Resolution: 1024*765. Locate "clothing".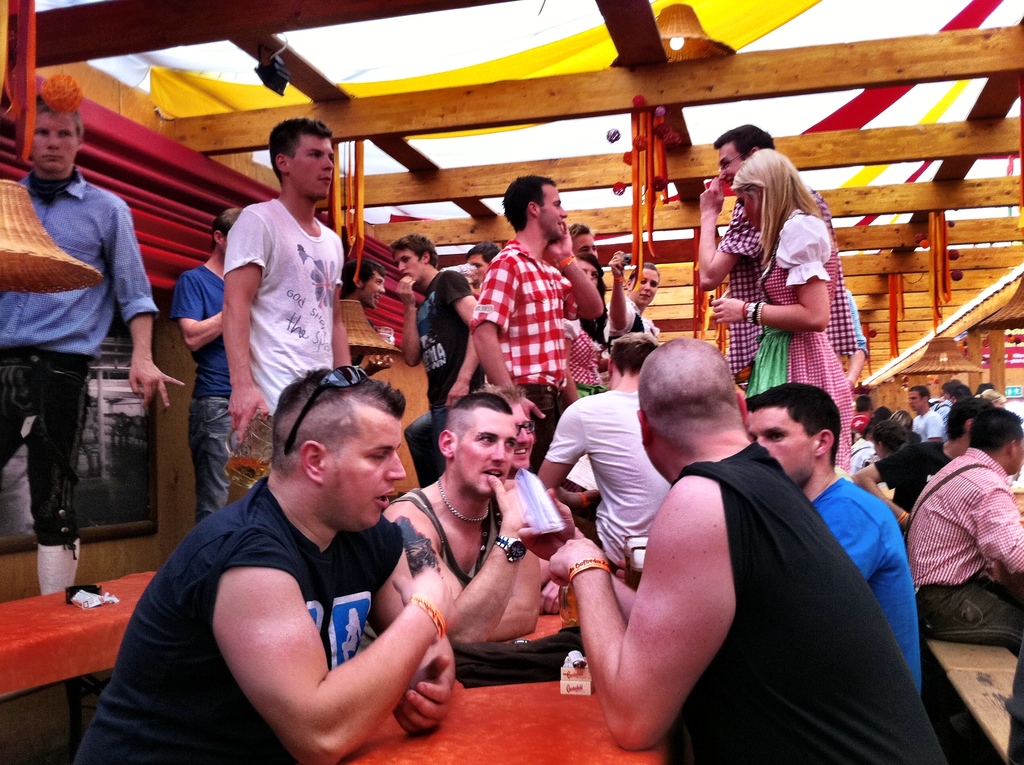
bbox(911, 401, 945, 439).
